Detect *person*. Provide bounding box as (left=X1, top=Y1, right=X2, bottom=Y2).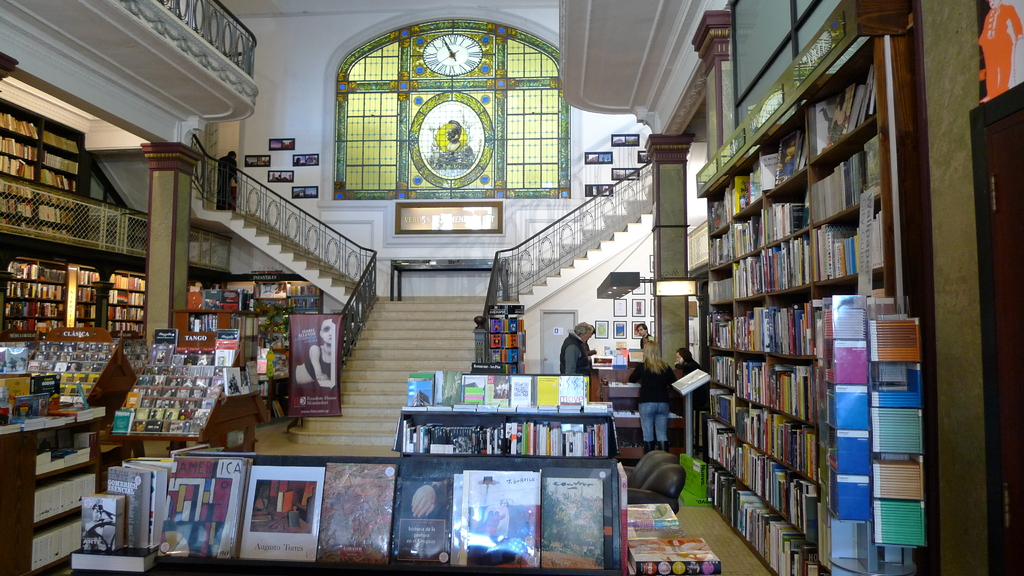
(left=151, top=409, right=159, bottom=419).
